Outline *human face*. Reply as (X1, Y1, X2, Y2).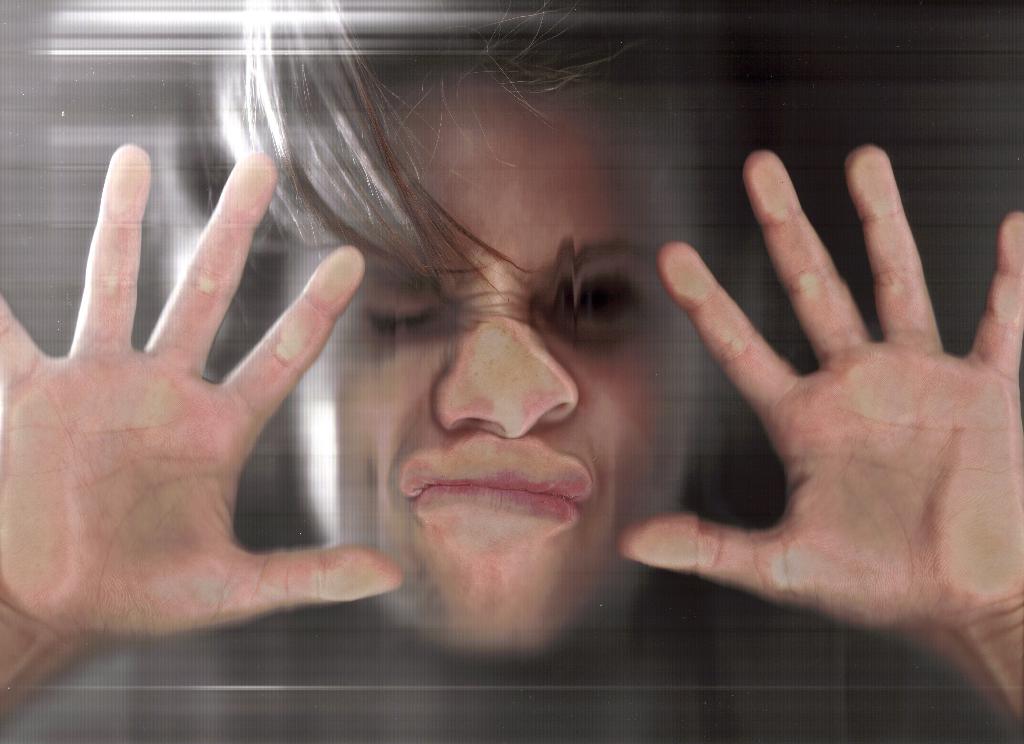
(282, 66, 705, 660).
